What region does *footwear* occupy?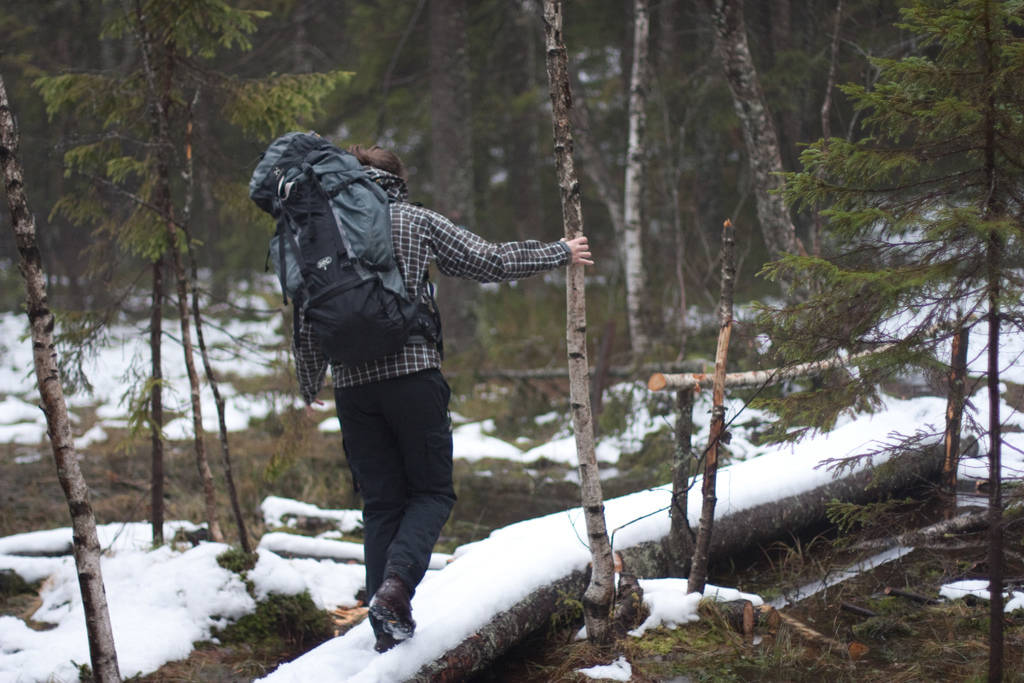
(x1=370, y1=629, x2=401, y2=653).
